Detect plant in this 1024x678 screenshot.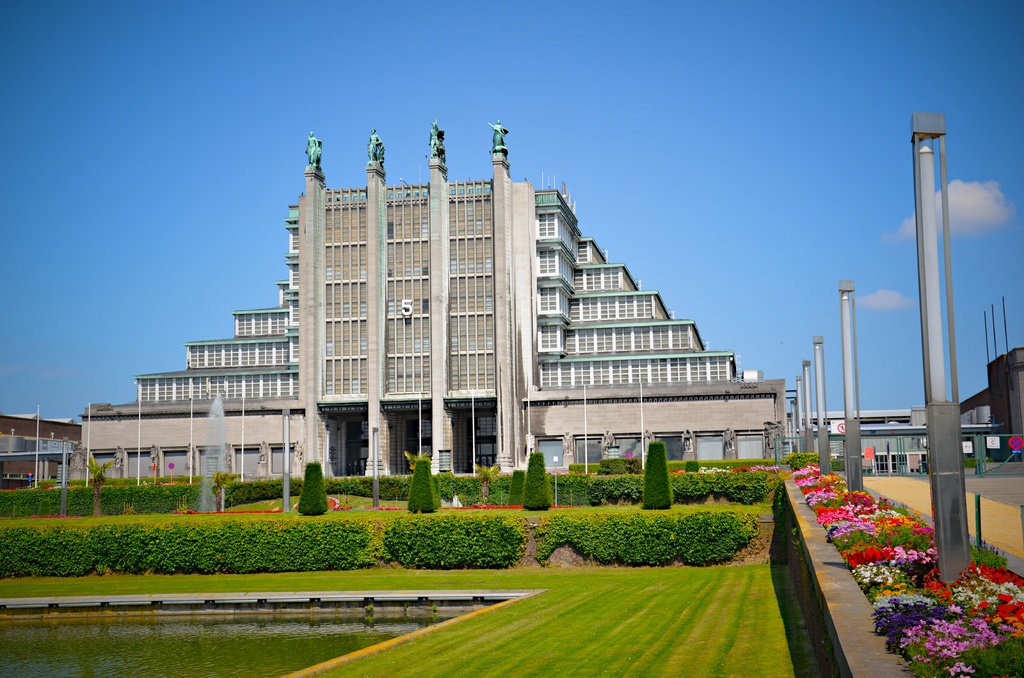
Detection: (left=850, top=559, right=1010, bottom=609).
